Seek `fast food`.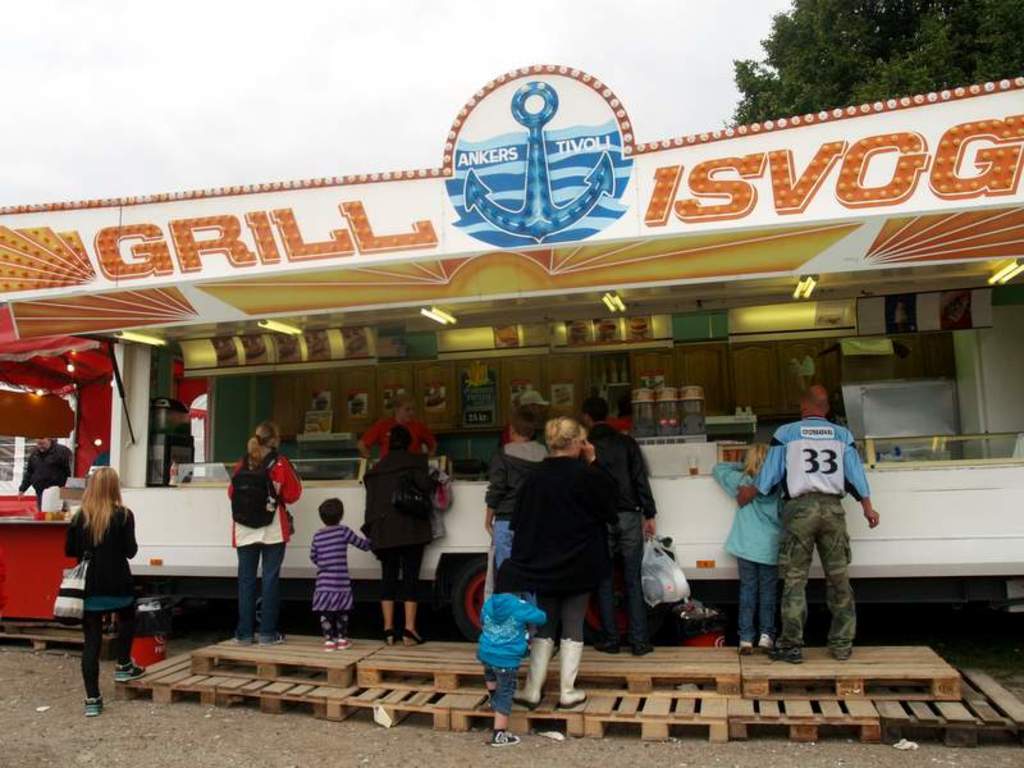
[218, 342, 228, 356].
